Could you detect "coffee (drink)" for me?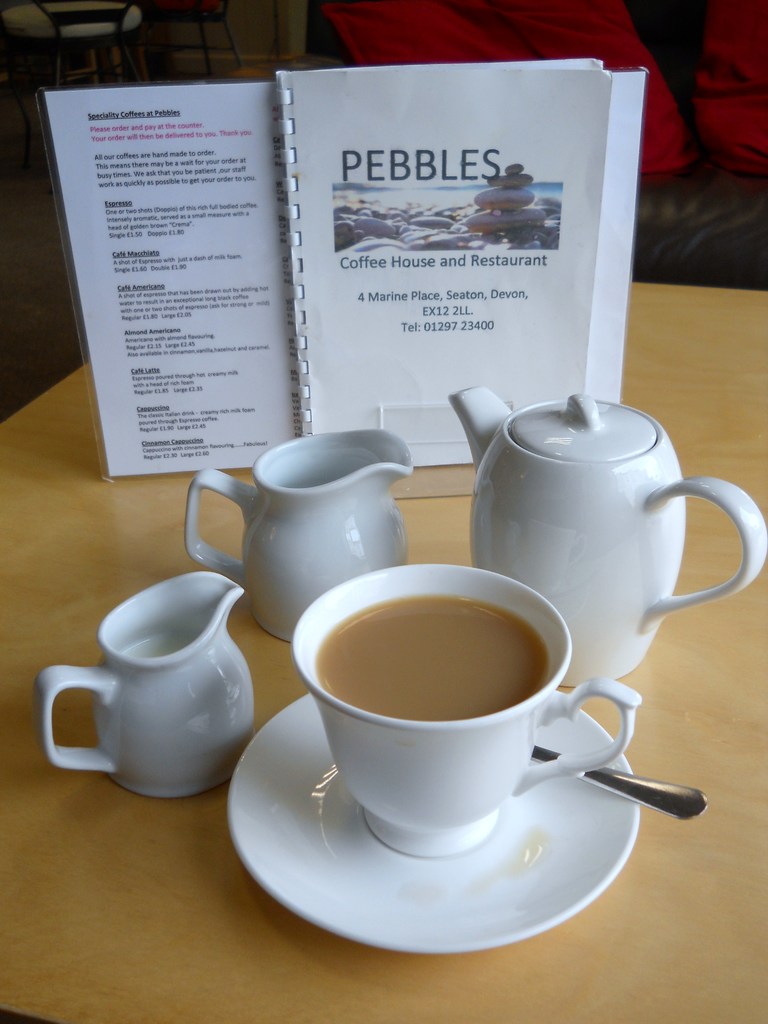
Detection result: {"left": 308, "top": 594, "right": 548, "bottom": 717}.
